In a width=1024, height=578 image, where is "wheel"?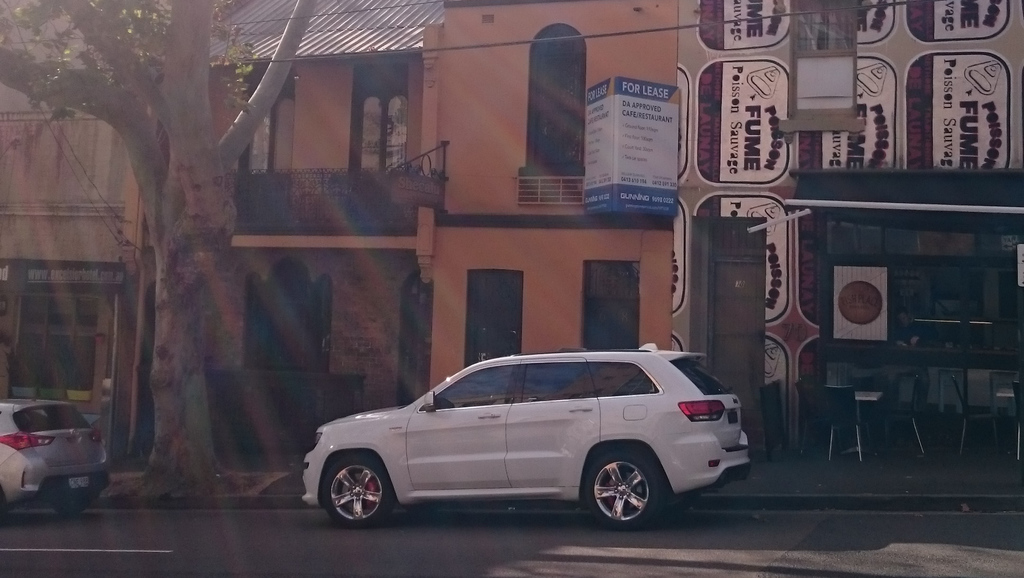
{"x1": 665, "y1": 492, "x2": 695, "y2": 517}.
